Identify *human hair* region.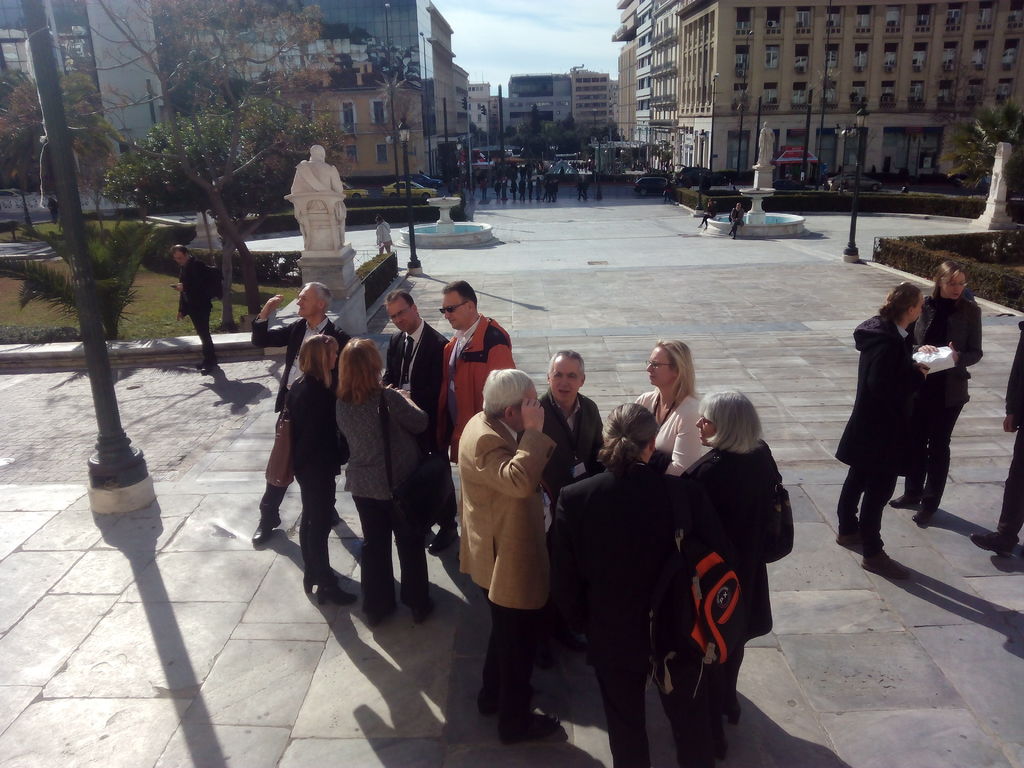
Region: <box>596,403,656,468</box>.
